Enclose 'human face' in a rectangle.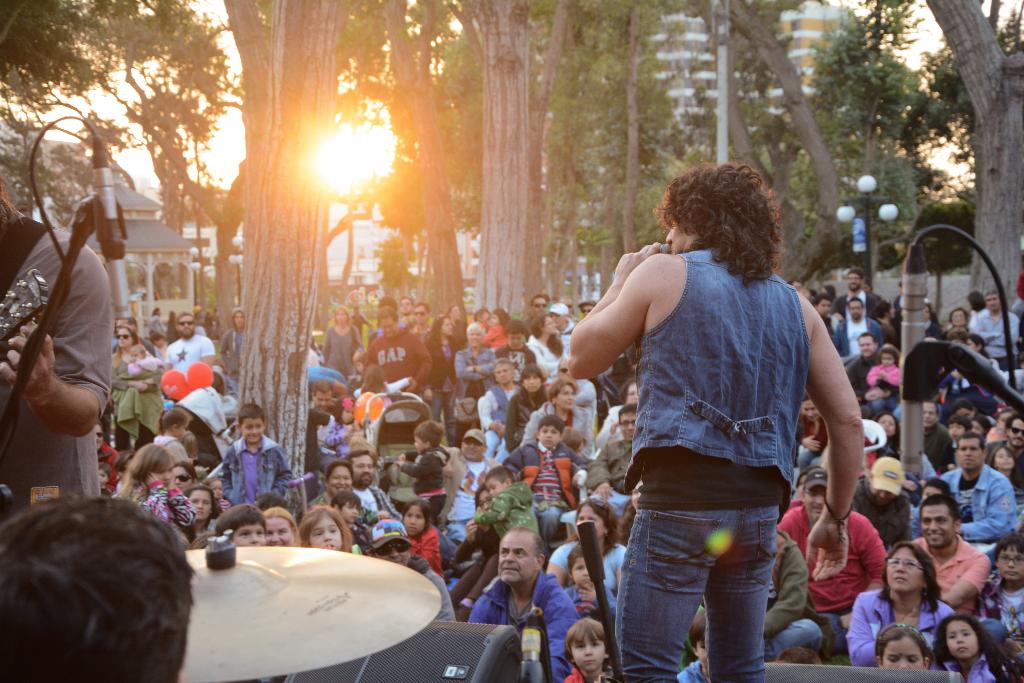
<region>484, 474, 508, 503</region>.
